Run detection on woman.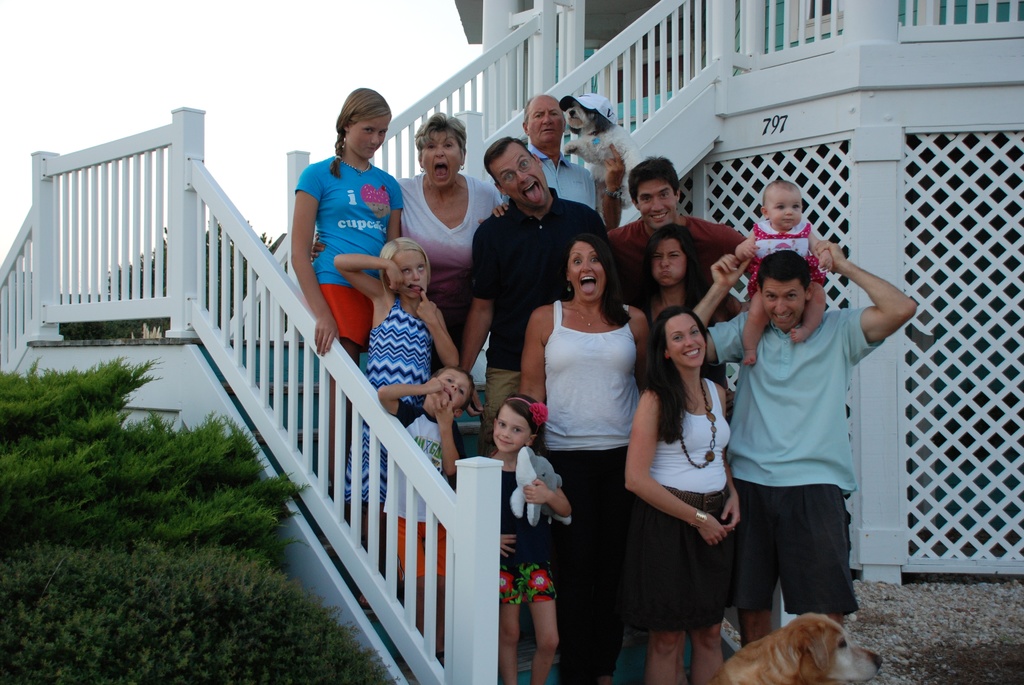
Result: [625, 308, 743, 684].
